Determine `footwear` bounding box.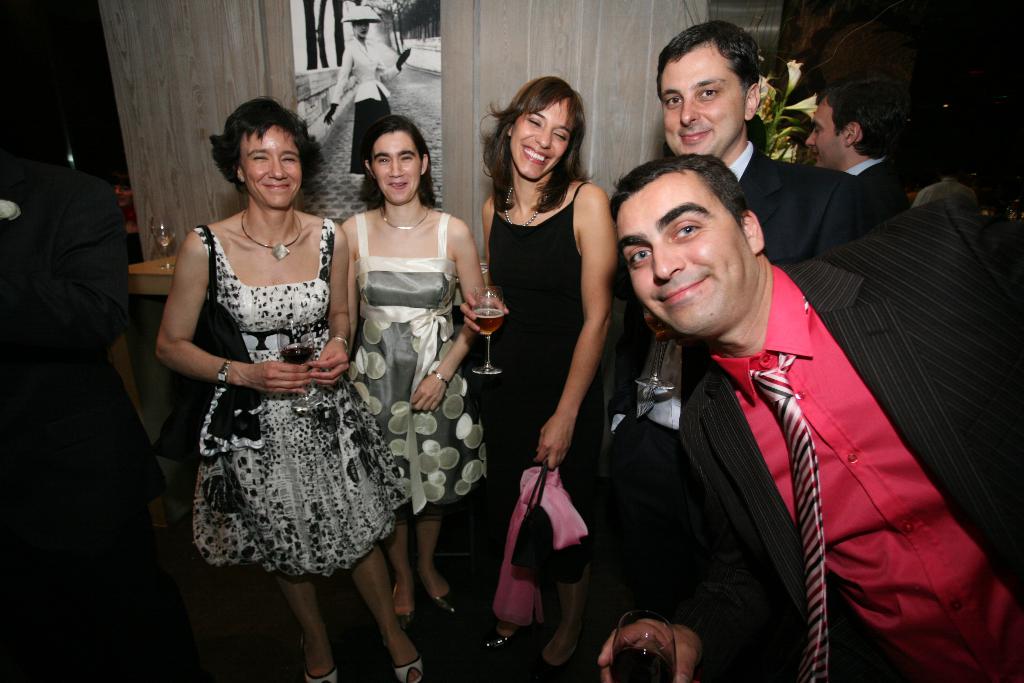
Determined: select_region(413, 580, 456, 613).
